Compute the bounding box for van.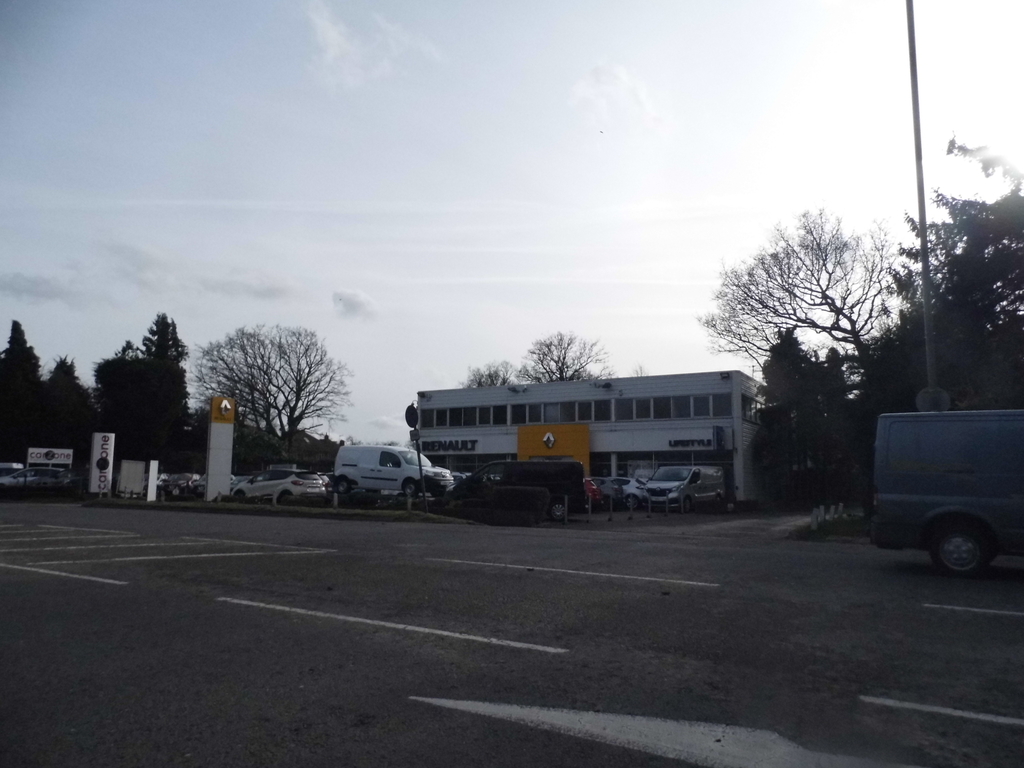
445/457/589/523.
